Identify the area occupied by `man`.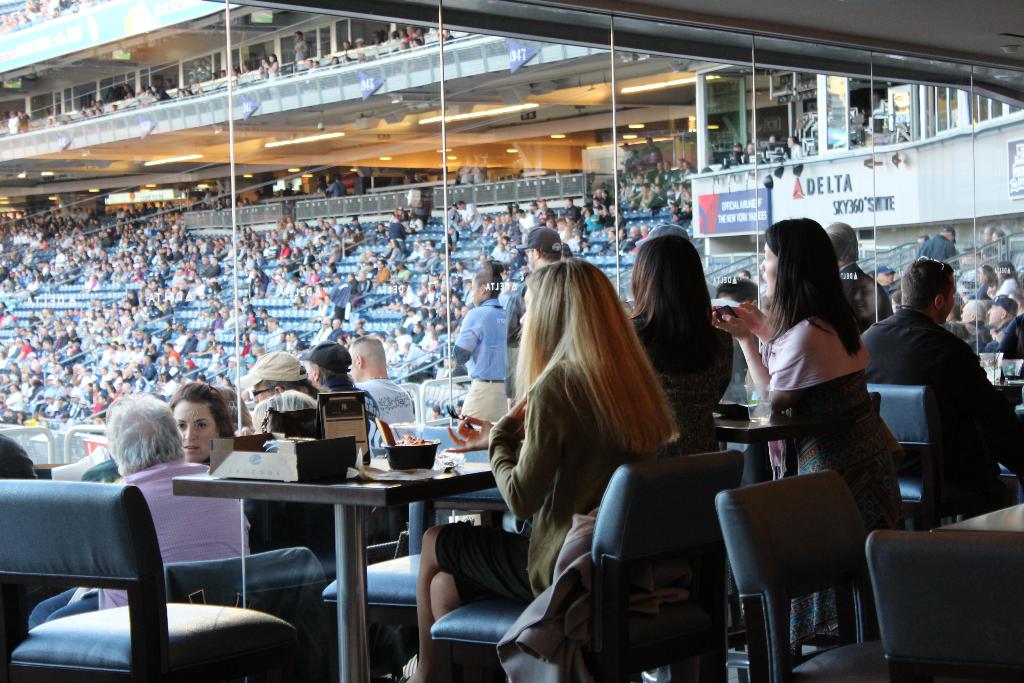
Area: <box>293,29,311,66</box>.
